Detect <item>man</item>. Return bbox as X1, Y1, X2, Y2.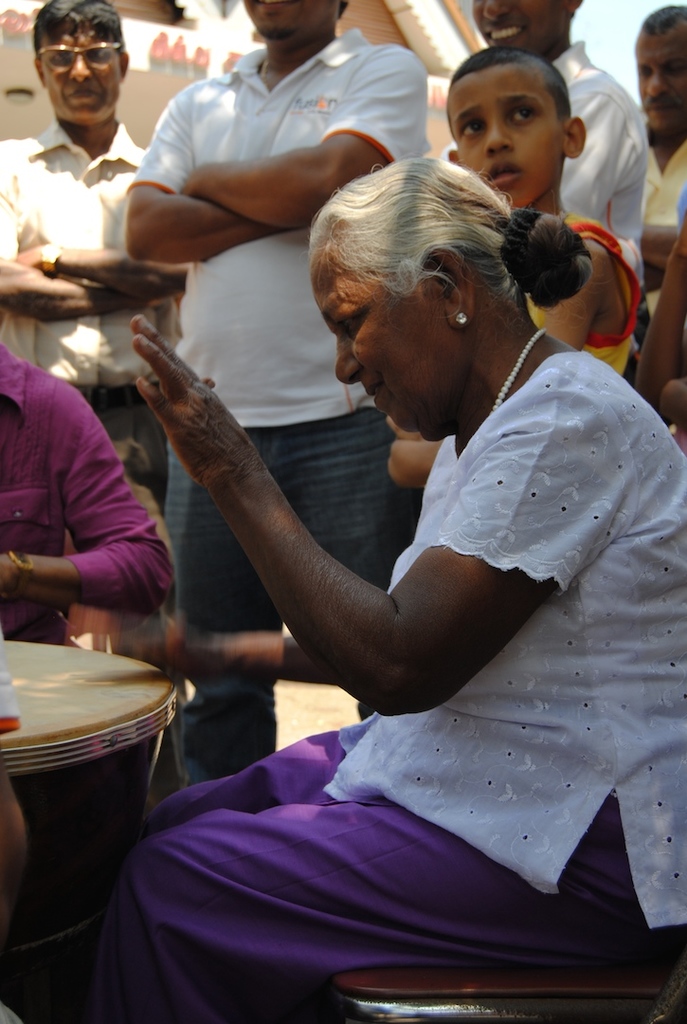
635, 4, 686, 325.
